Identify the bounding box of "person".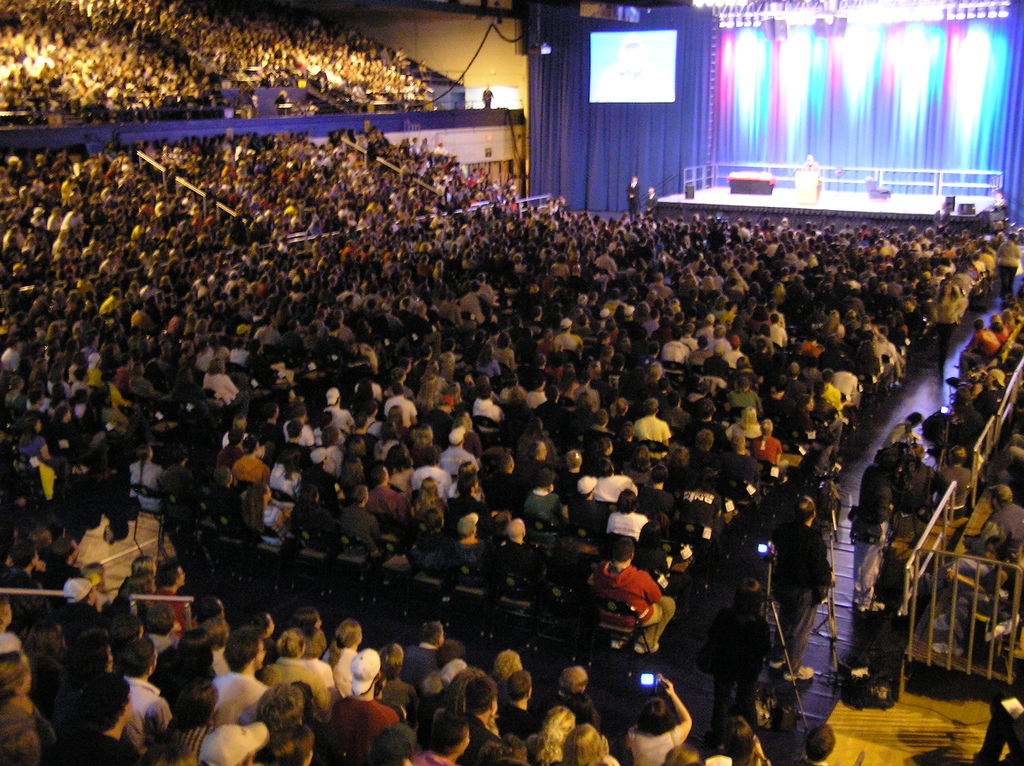
<box>331,648,410,765</box>.
